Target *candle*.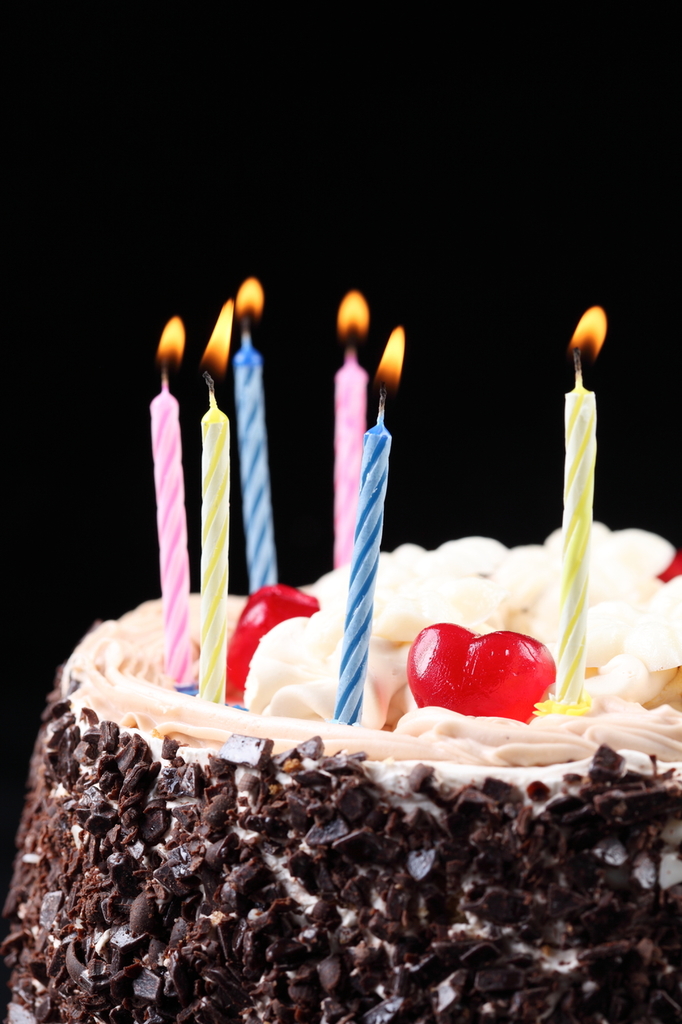
Target region: crop(329, 322, 405, 722).
